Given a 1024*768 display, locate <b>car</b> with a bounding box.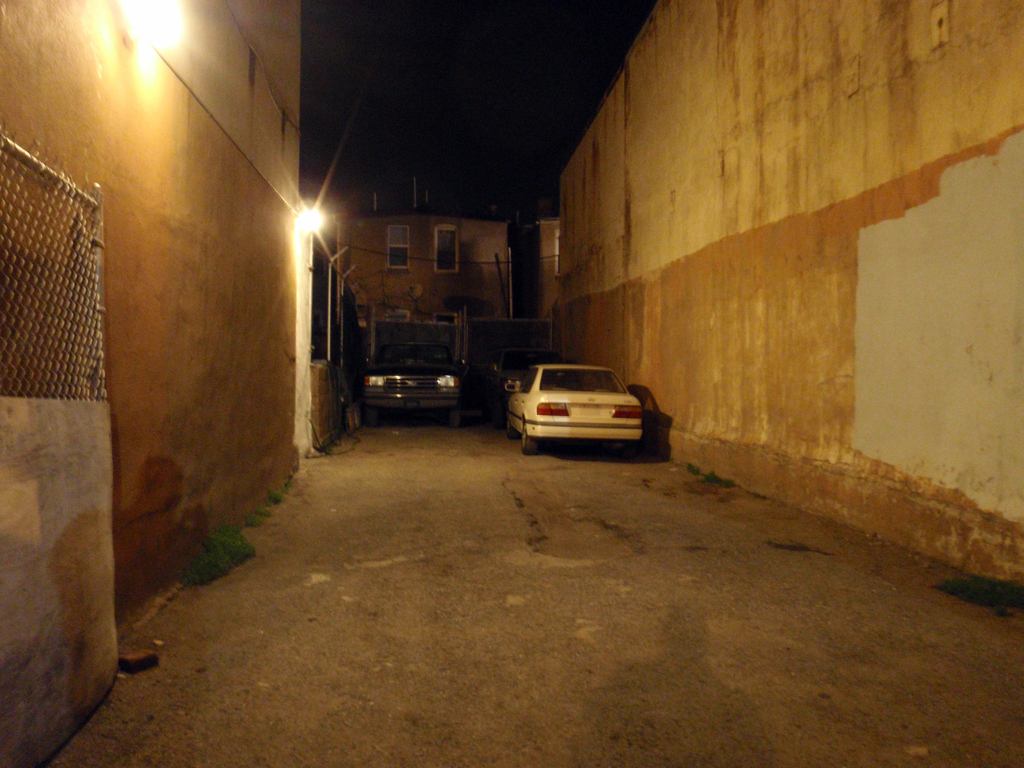
Located: (508,363,639,450).
